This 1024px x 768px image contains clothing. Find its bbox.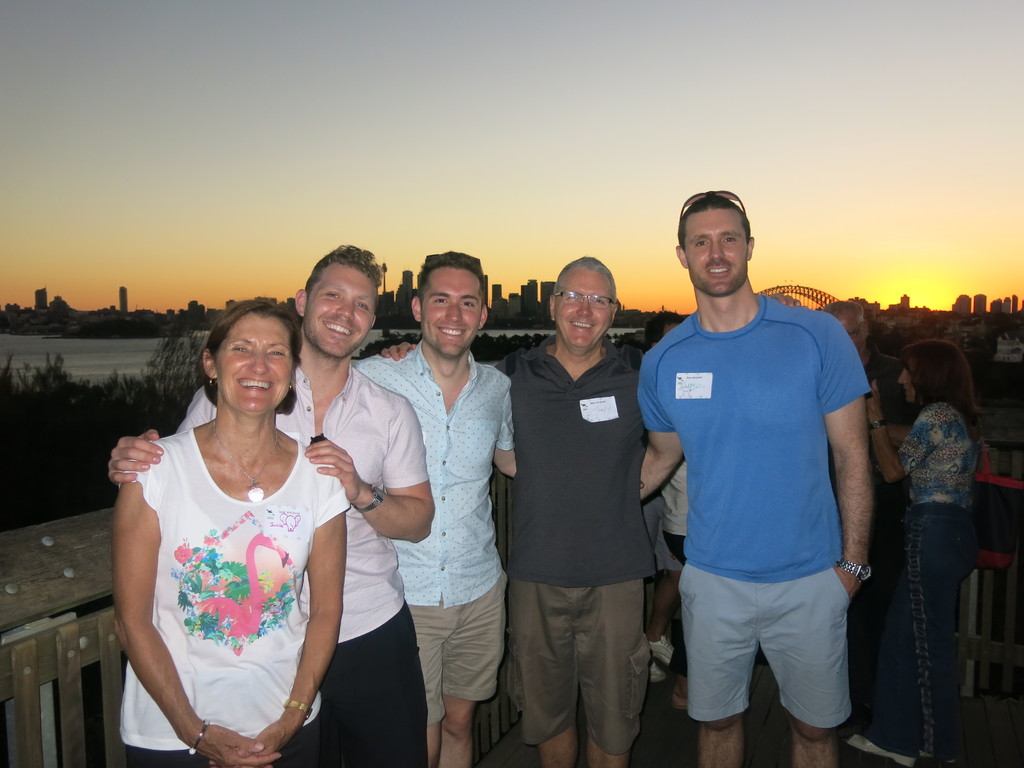
detection(652, 451, 685, 565).
